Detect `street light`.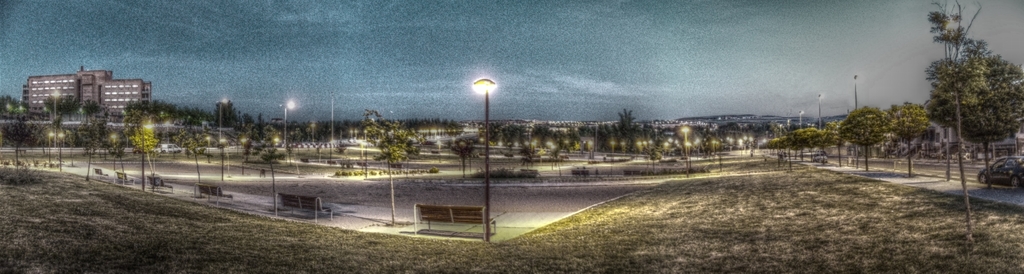
Detected at [left=467, top=76, right=503, bottom=245].
